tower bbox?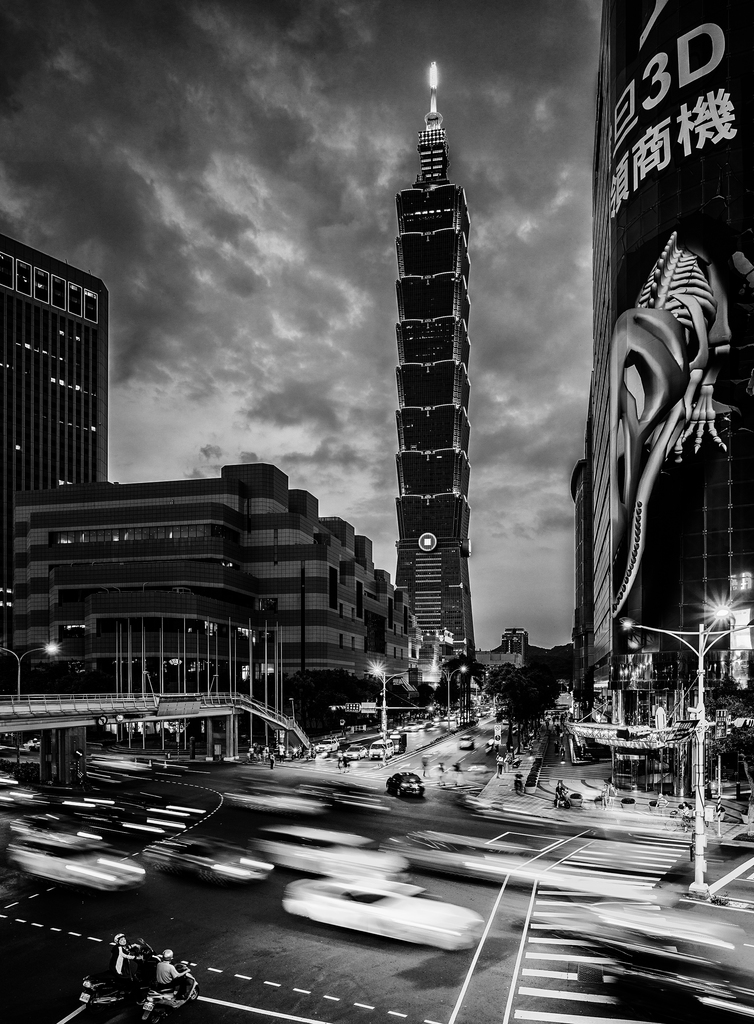
563, 10, 740, 696
